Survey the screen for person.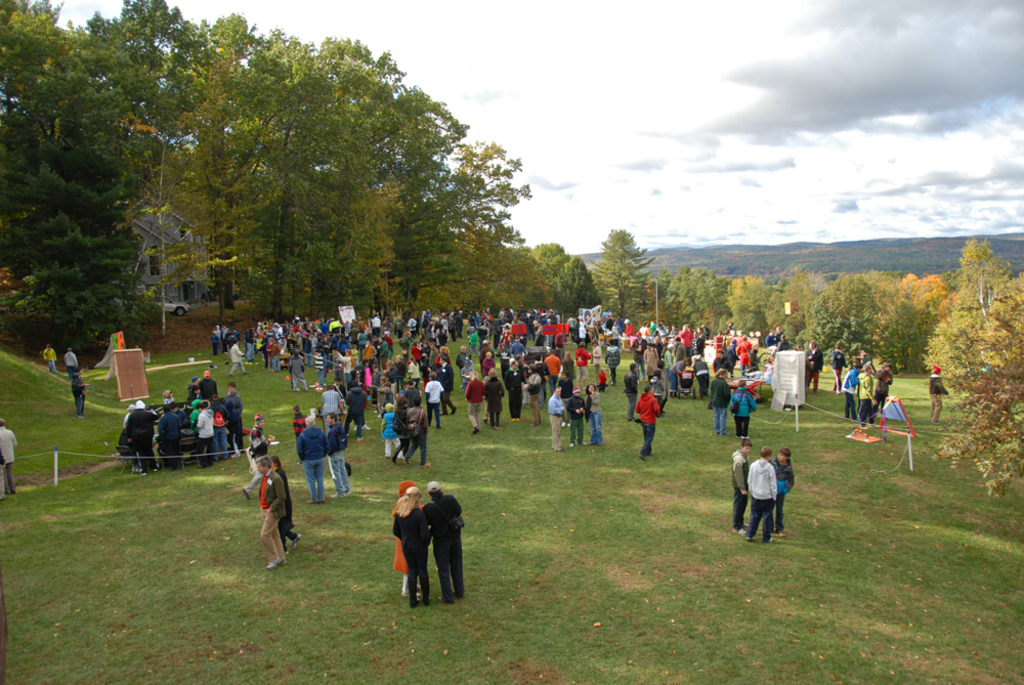
Survey found: (739, 447, 781, 545).
